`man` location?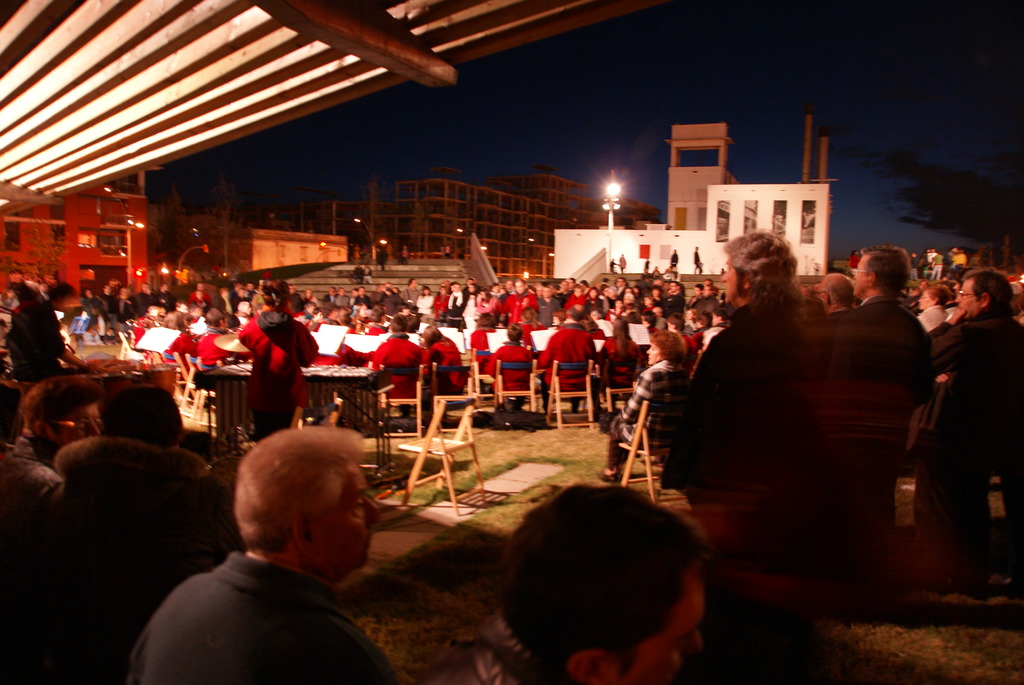
(x1=689, y1=306, x2=735, y2=350)
